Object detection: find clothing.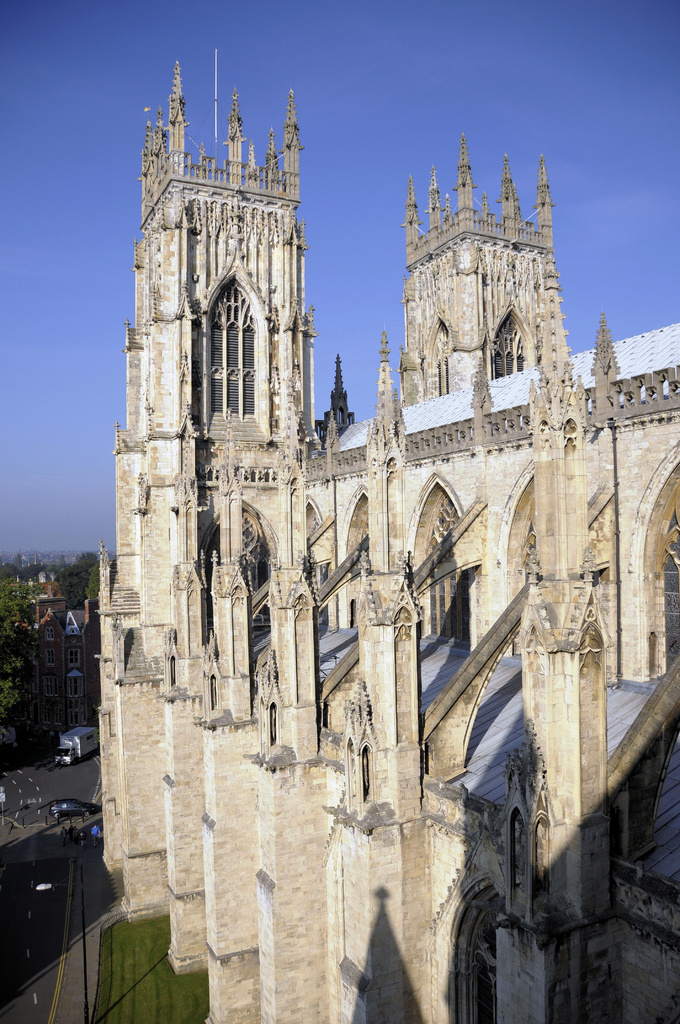
79,830,86,846.
